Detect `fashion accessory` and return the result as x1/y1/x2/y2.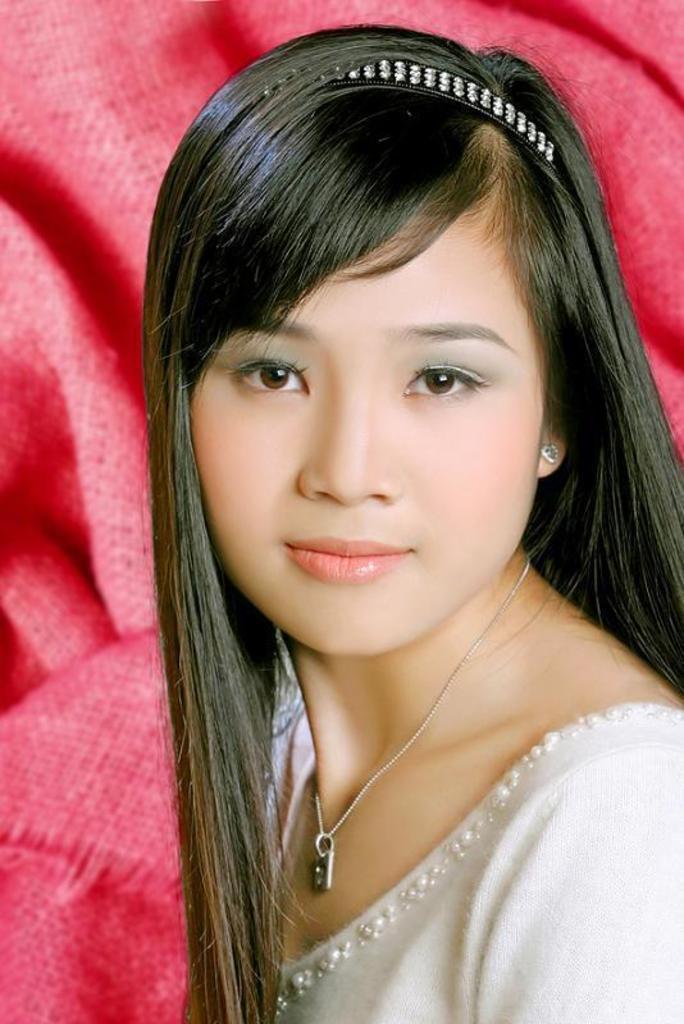
538/443/558/463.
